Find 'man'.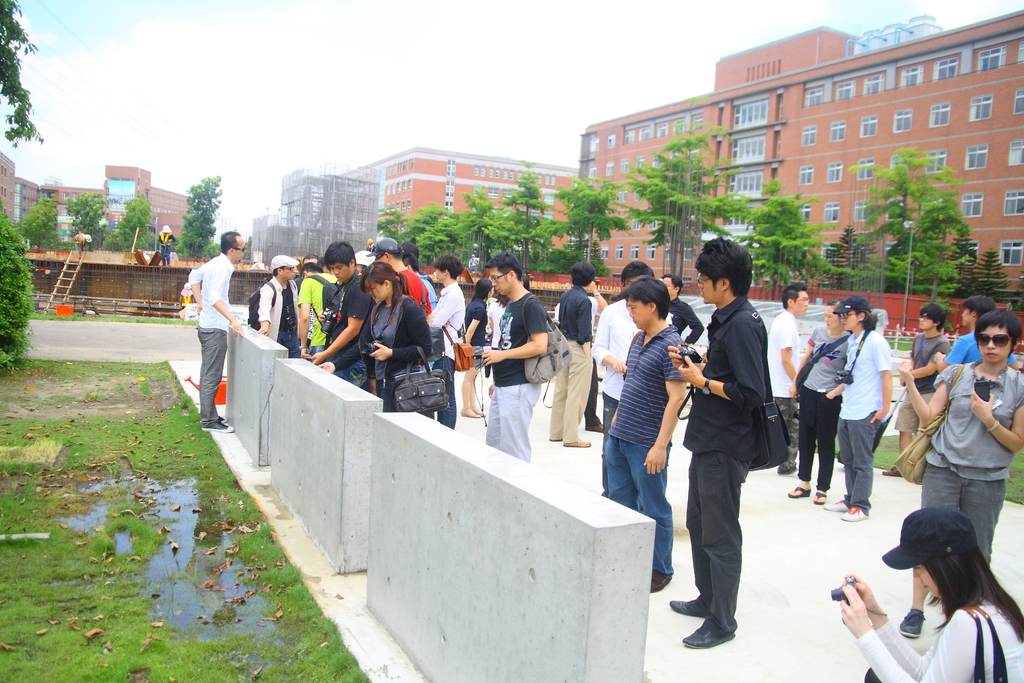
[184,228,248,429].
